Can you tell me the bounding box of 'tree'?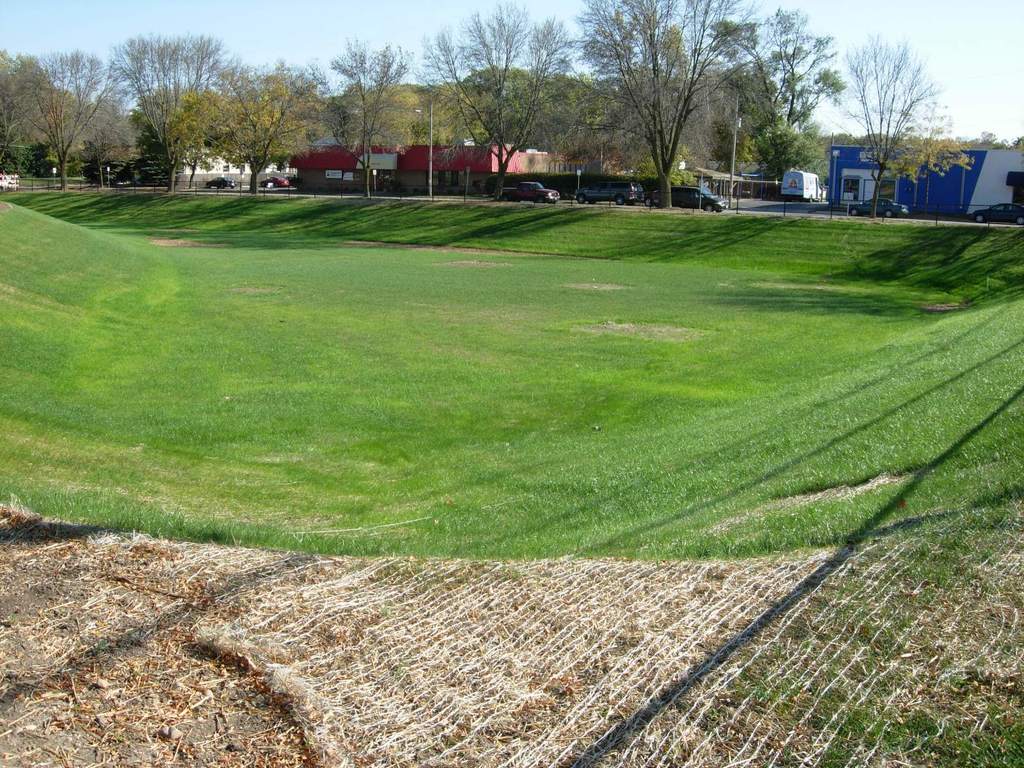
(567, 0, 714, 204).
